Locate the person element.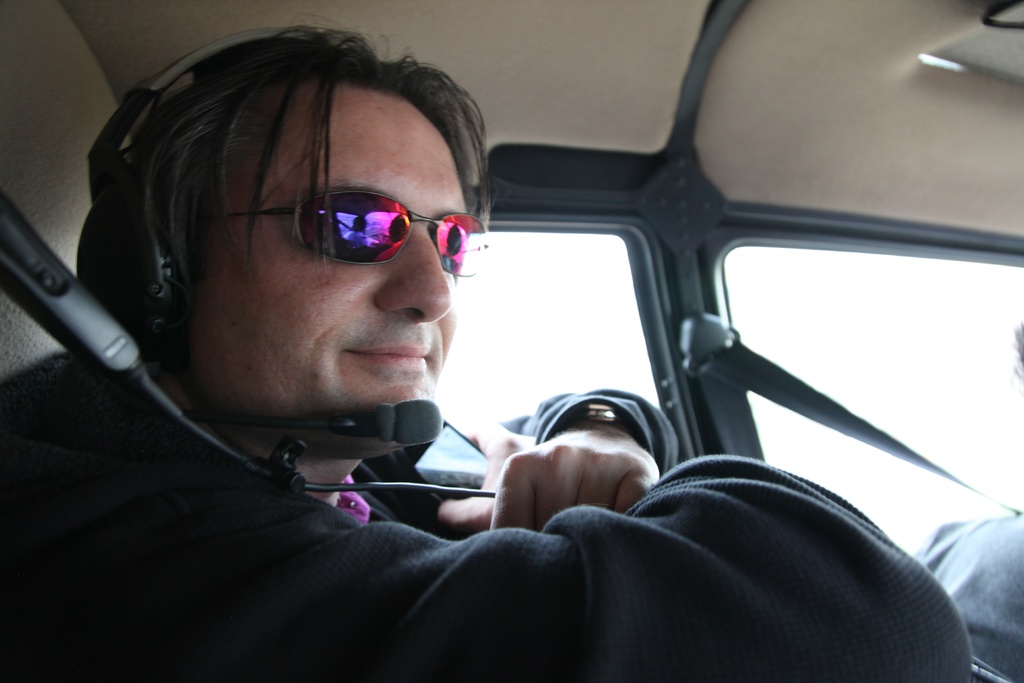
Element bbox: pyautogui.locateOnScreen(0, 24, 970, 682).
